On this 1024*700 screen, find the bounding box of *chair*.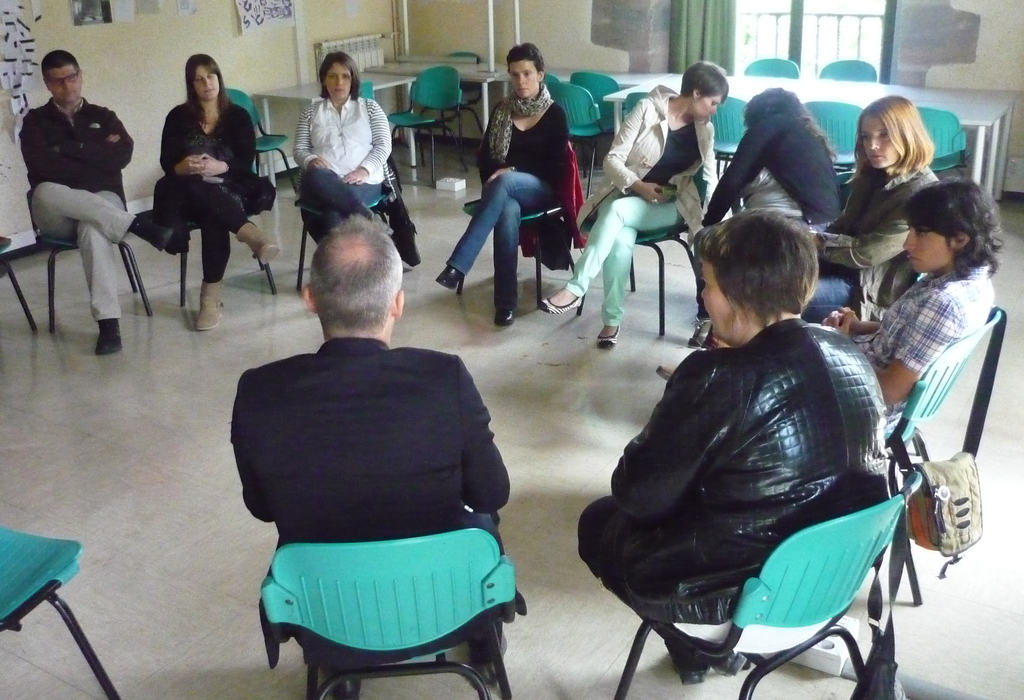
Bounding box: select_region(26, 167, 157, 335).
